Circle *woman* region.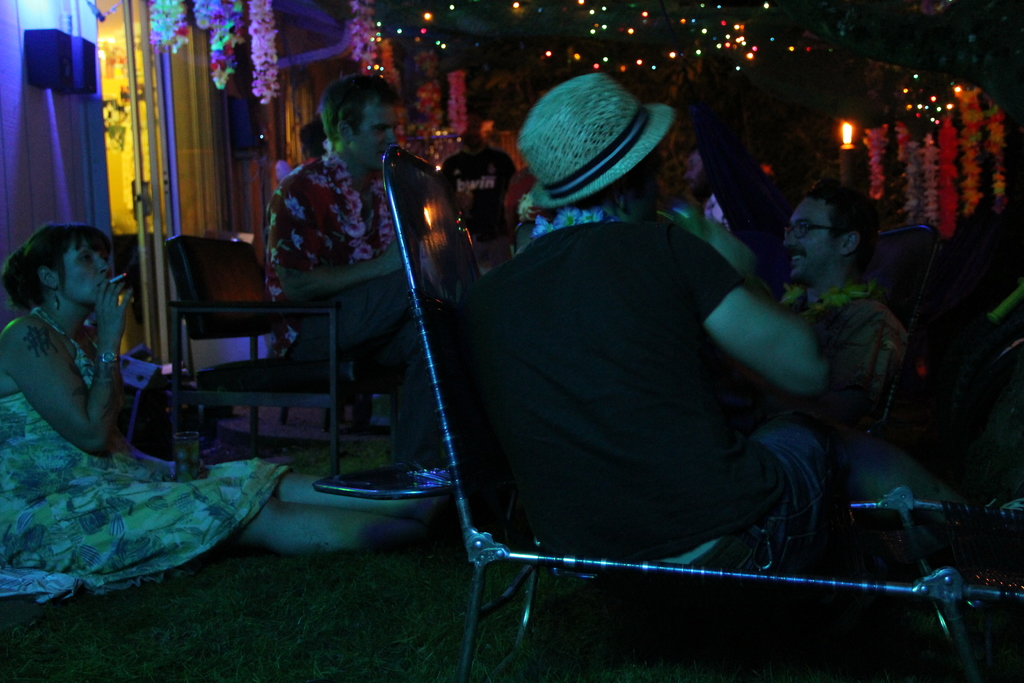
Region: {"left": 0, "top": 222, "right": 451, "bottom": 601}.
